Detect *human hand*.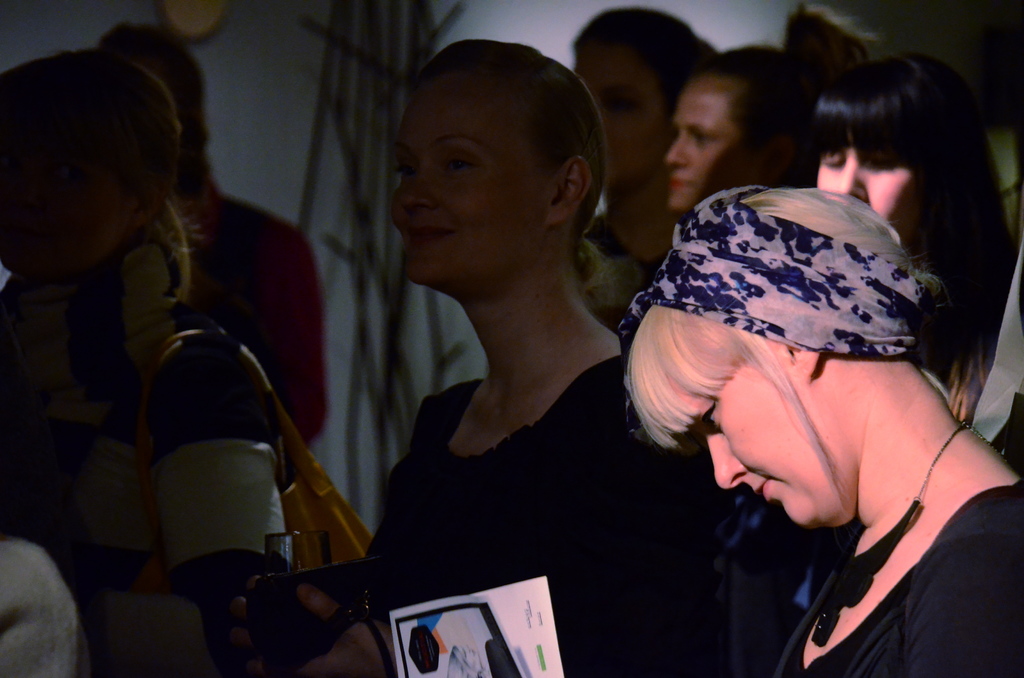
Detected at region(287, 581, 394, 677).
